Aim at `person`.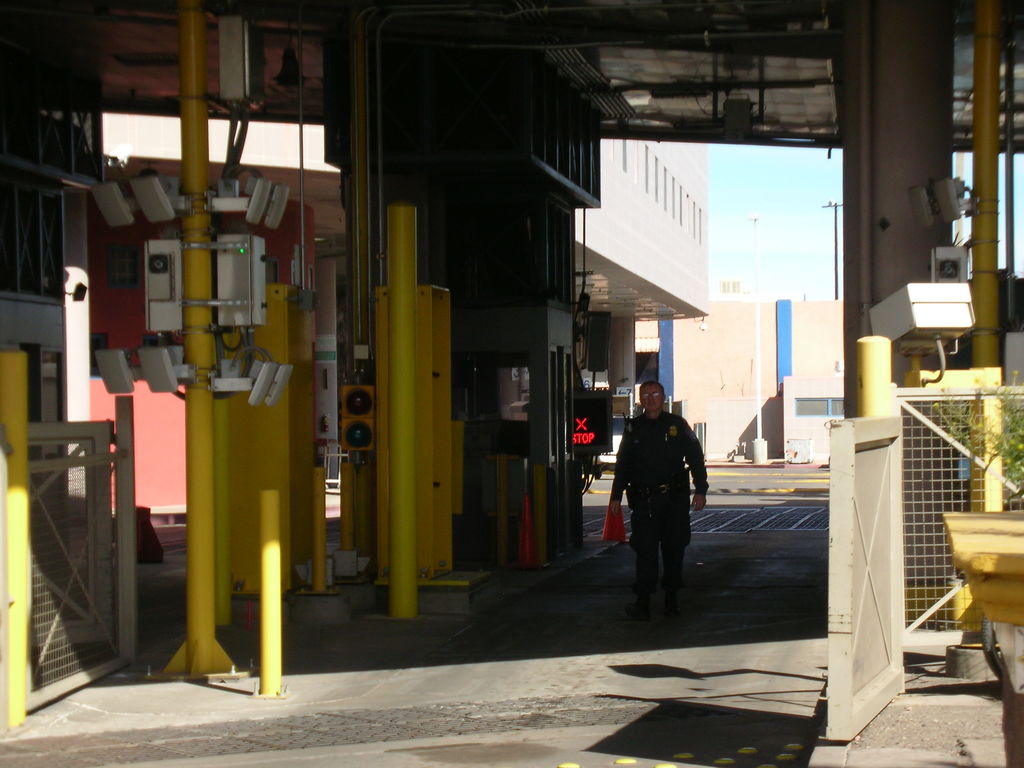
Aimed at detection(602, 369, 718, 627).
